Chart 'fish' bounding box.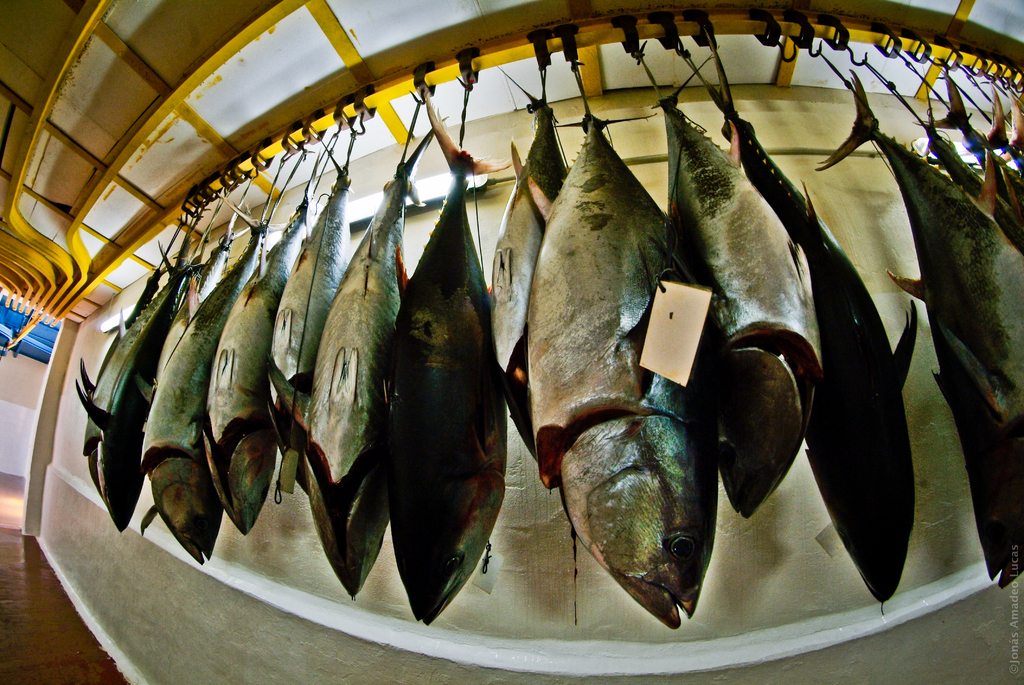
Charted: left=202, top=203, right=326, bottom=533.
